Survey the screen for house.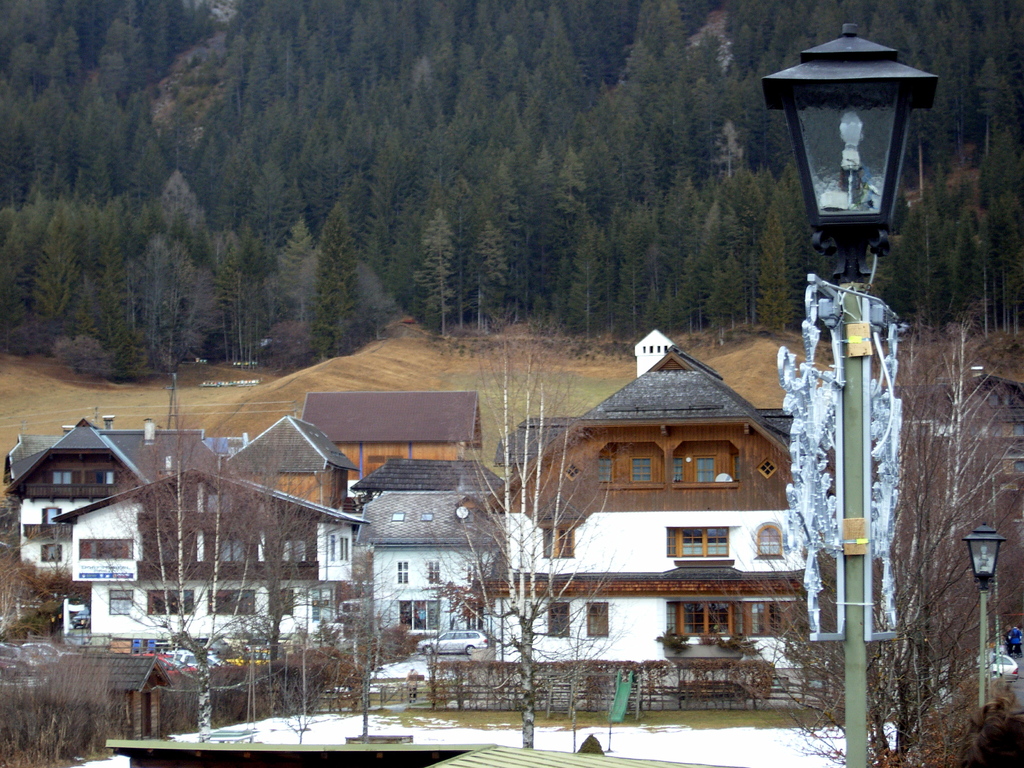
Survey found: left=896, top=376, right=1023, bottom=605.
